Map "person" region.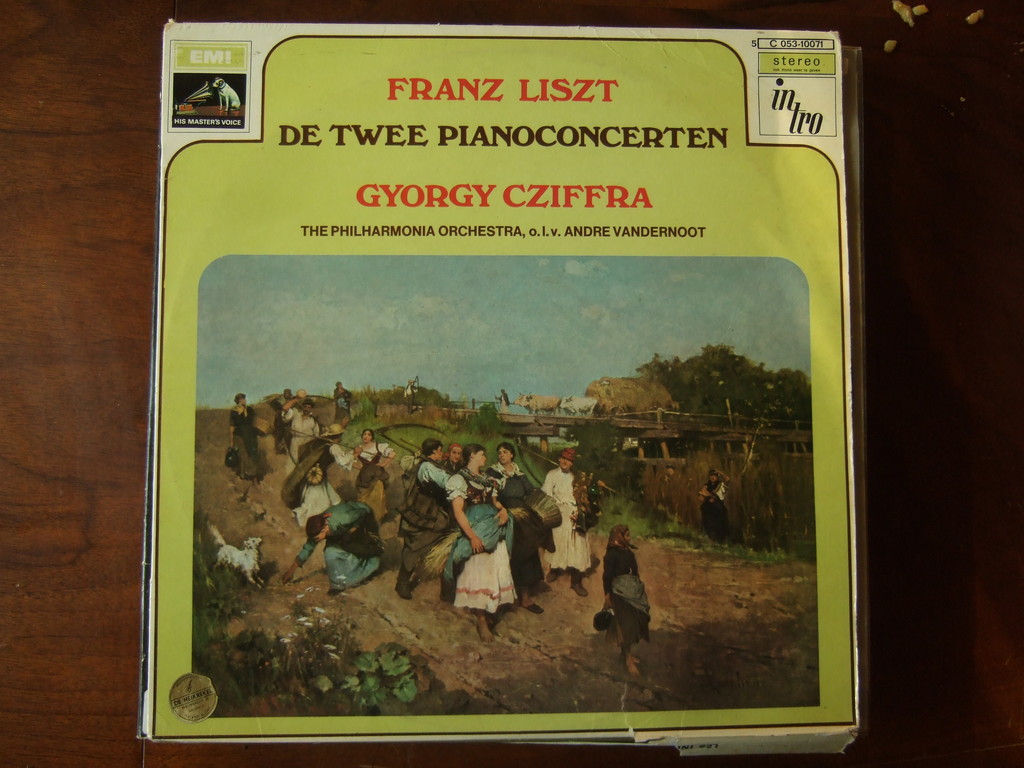
Mapped to (x1=590, y1=526, x2=649, y2=680).
